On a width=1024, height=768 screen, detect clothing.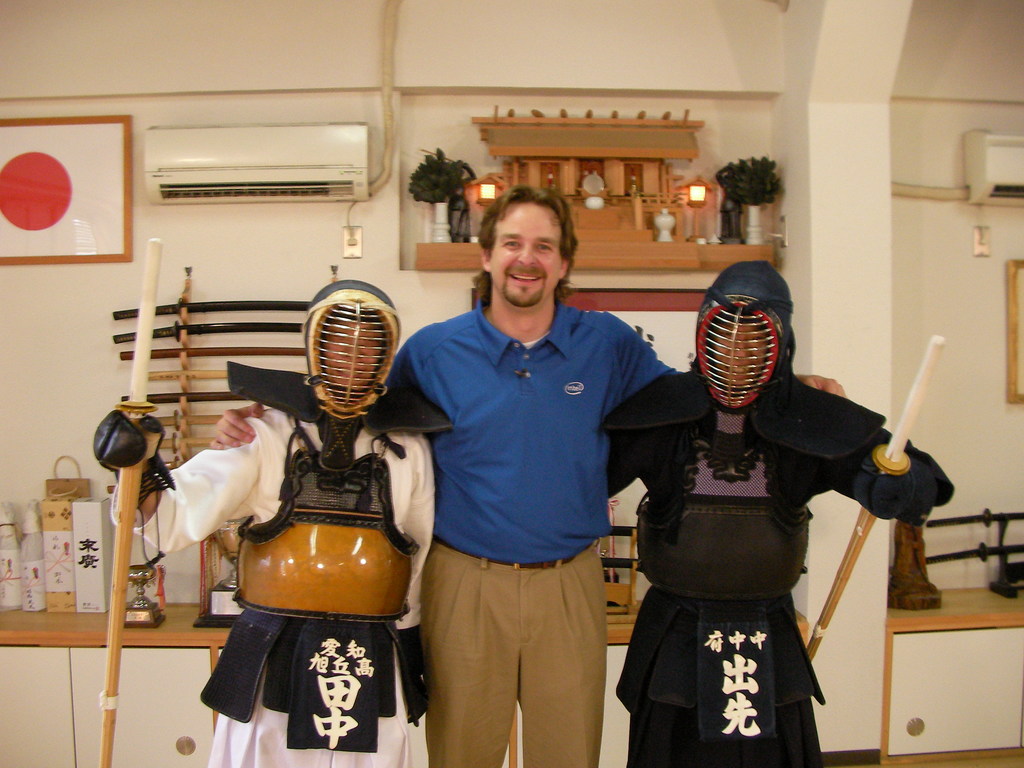
(378, 290, 693, 767).
